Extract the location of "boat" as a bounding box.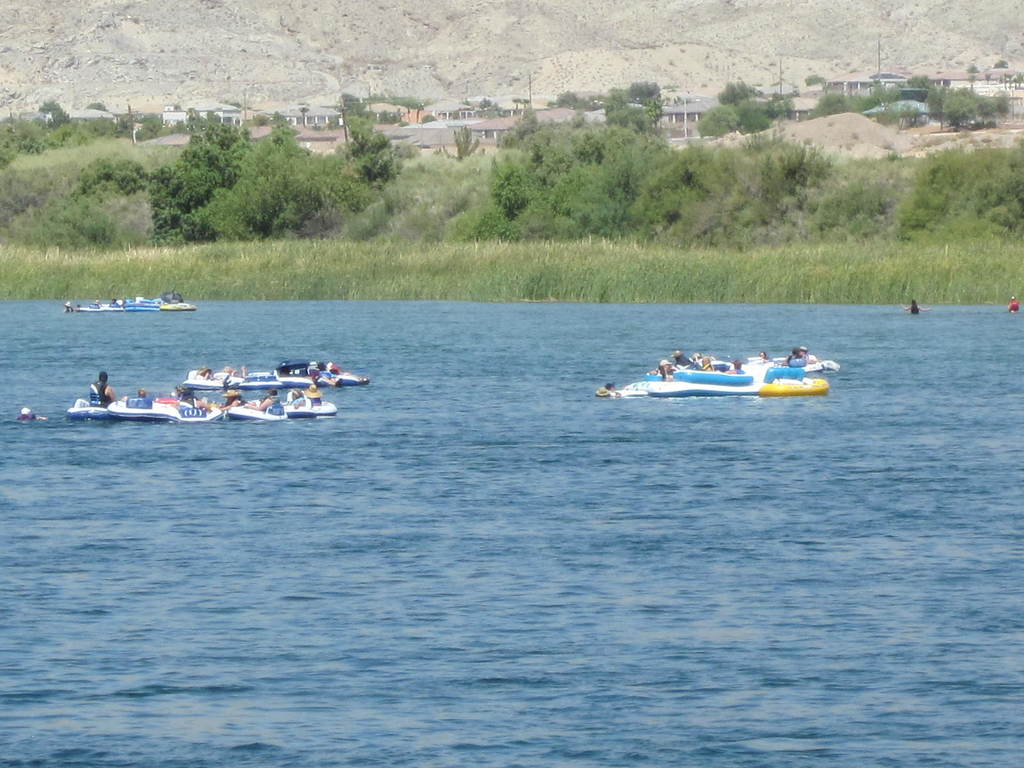
[x1=173, y1=356, x2=370, y2=392].
